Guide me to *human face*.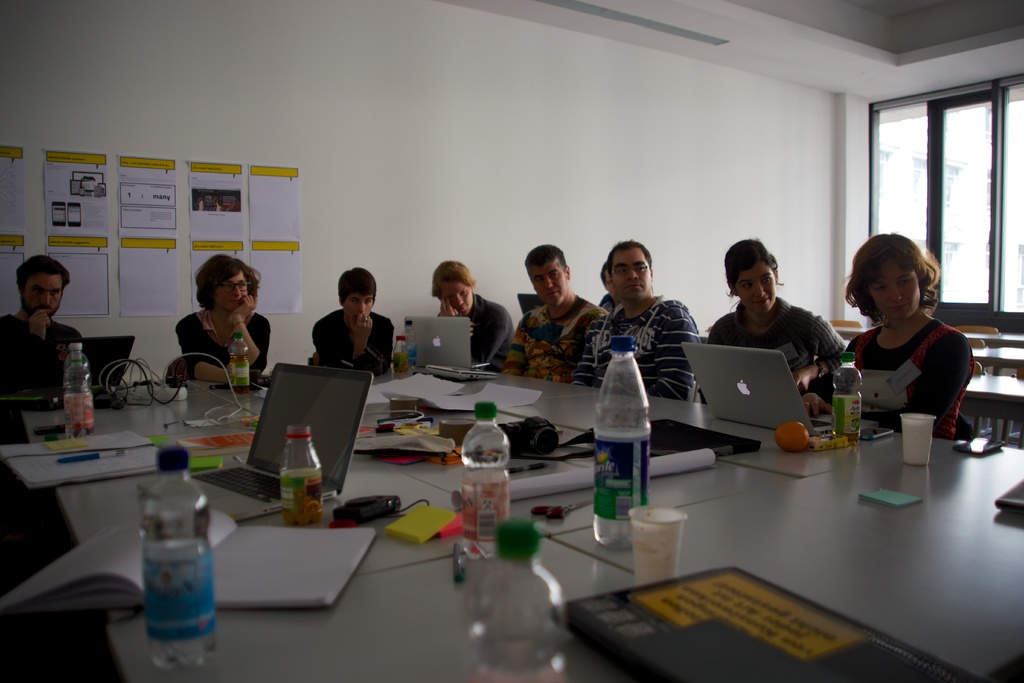
Guidance: rect(532, 260, 572, 308).
